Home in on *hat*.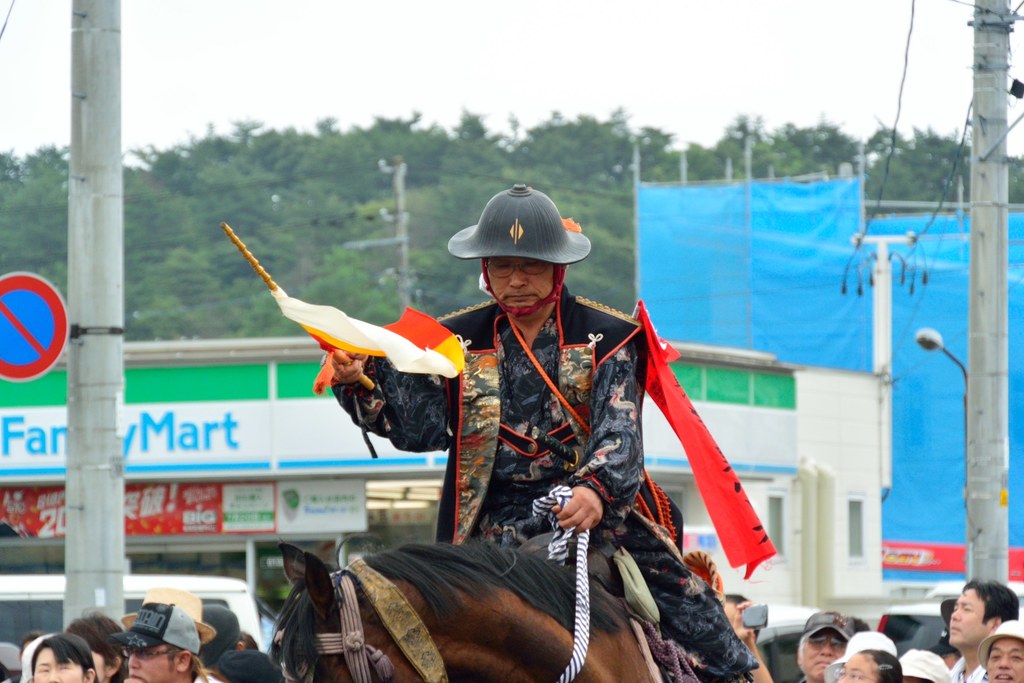
Homed in at 979,619,1023,670.
